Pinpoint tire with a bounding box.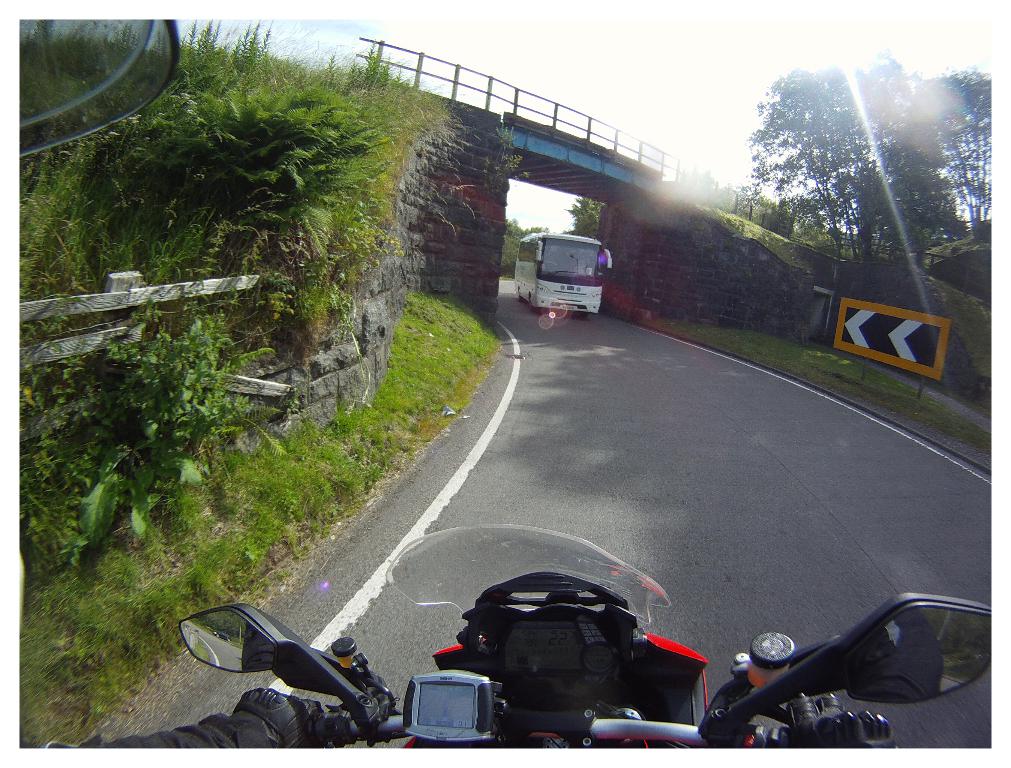
region(577, 310, 590, 318).
